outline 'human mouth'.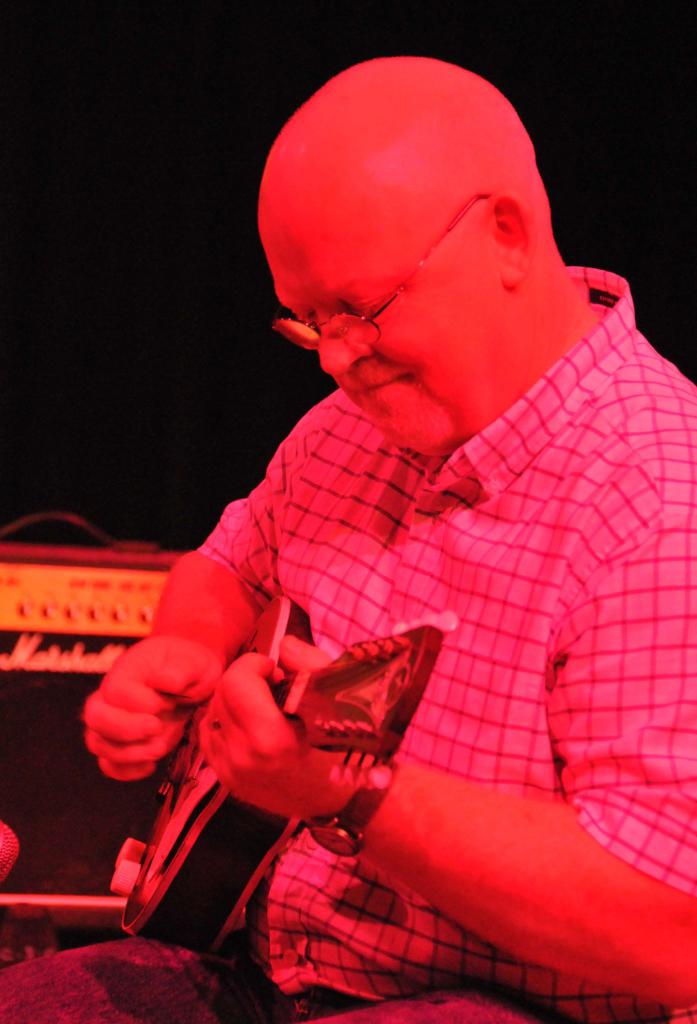
Outline: pyautogui.locateOnScreen(340, 365, 408, 398).
